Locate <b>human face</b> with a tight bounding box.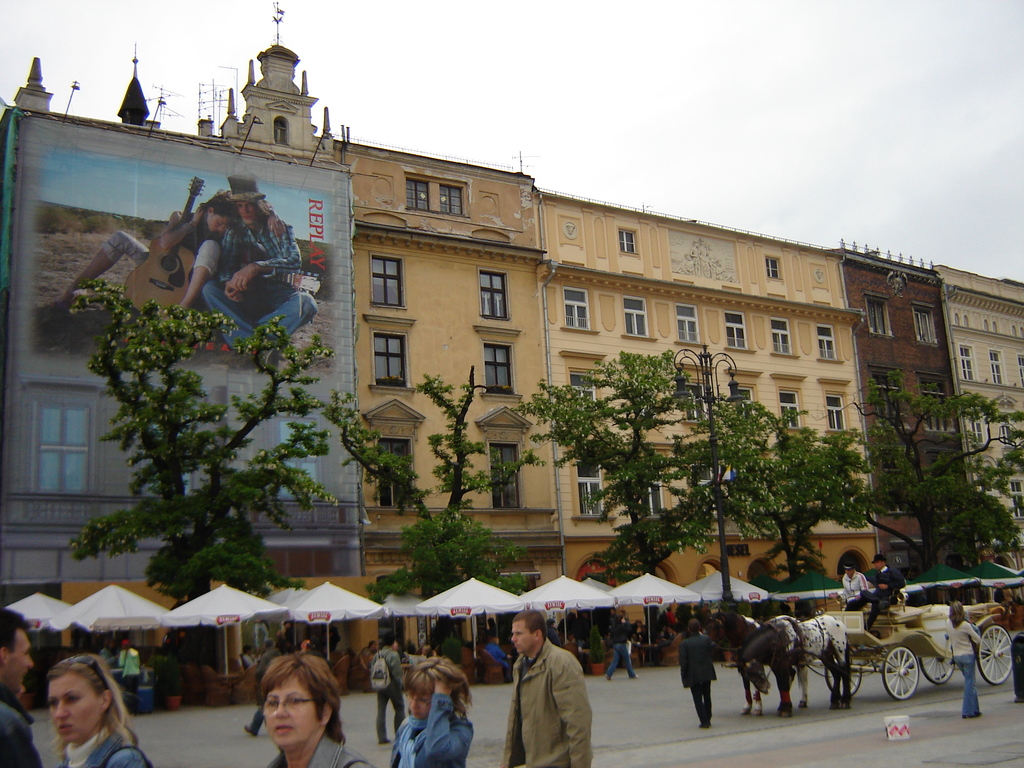
region(405, 688, 425, 723).
